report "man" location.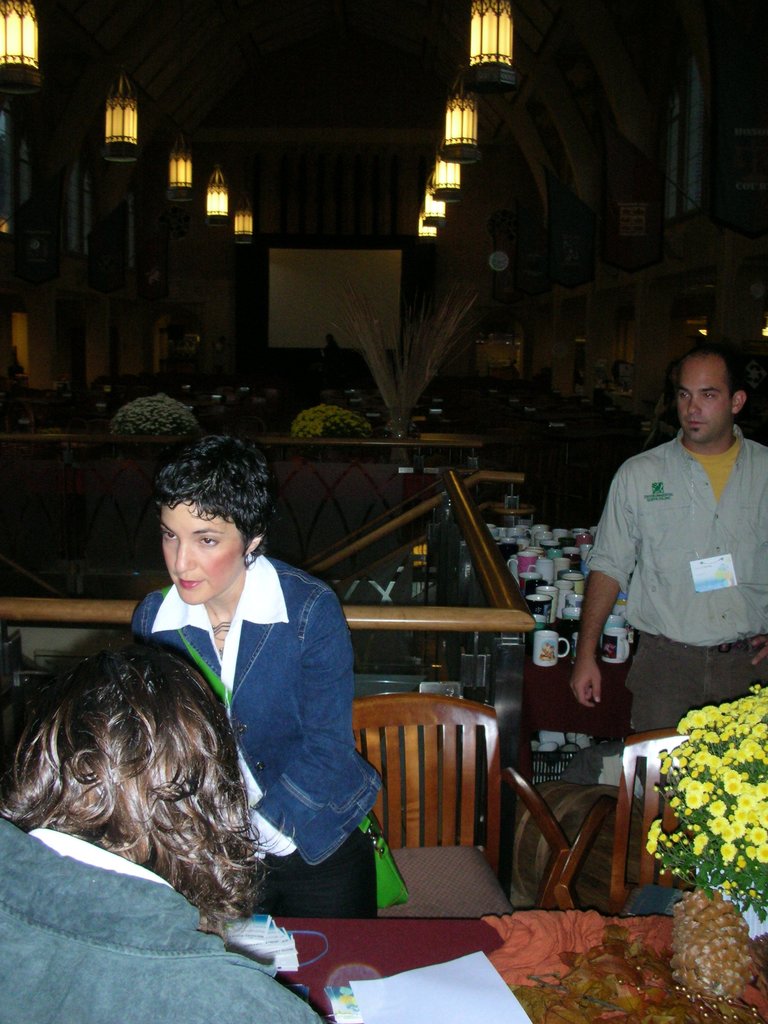
Report: <box>570,333,767,733</box>.
